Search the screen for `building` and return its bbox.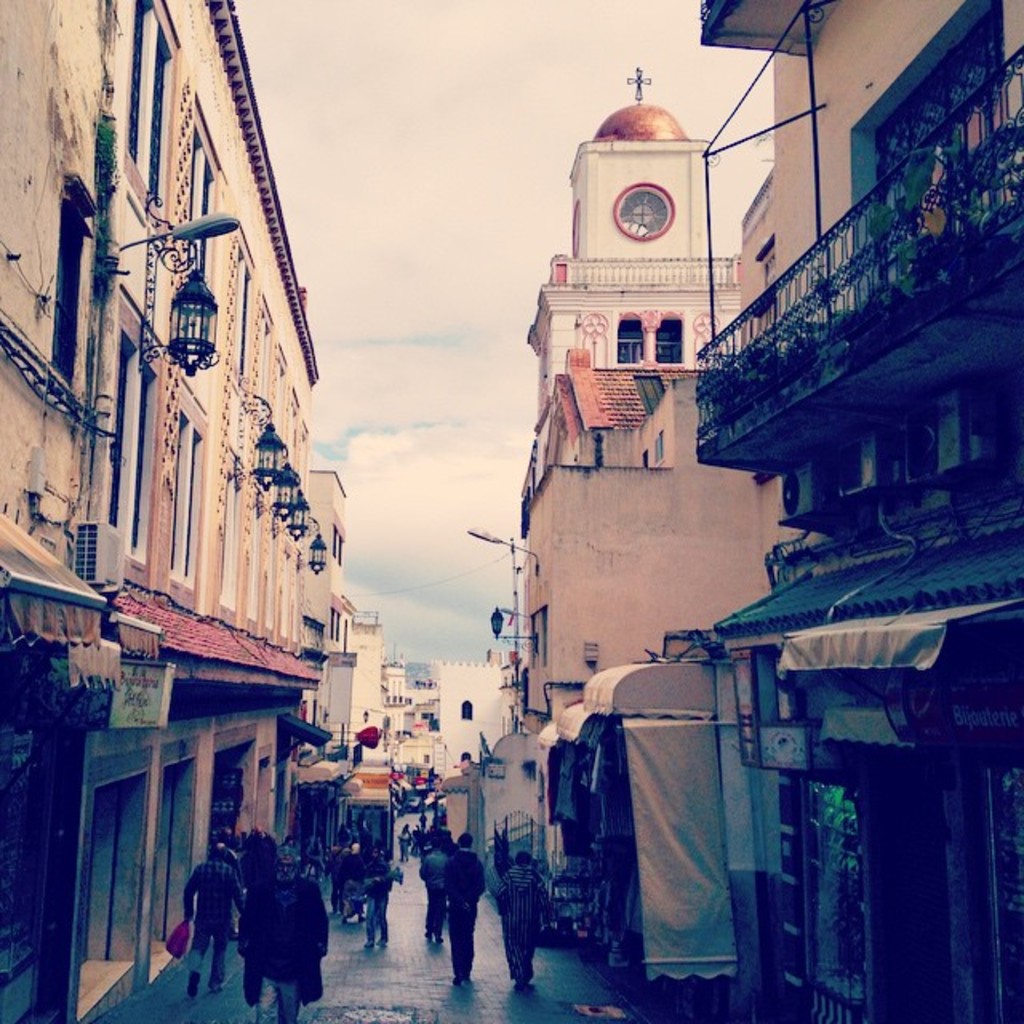
Found: bbox(702, 0, 1022, 1016).
